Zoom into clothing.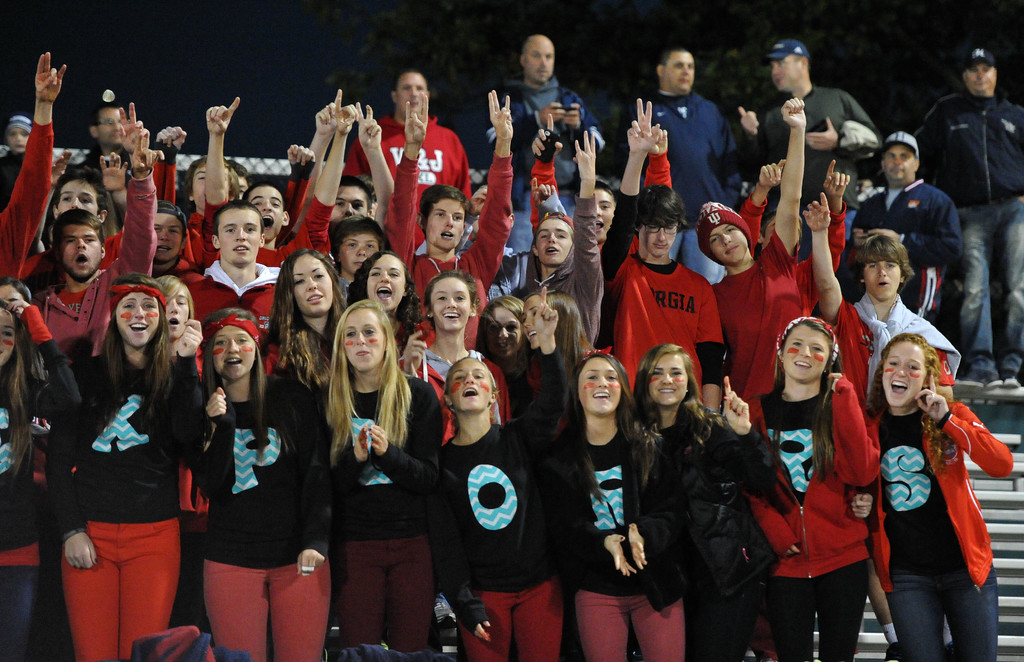
Zoom target: (748,76,876,246).
